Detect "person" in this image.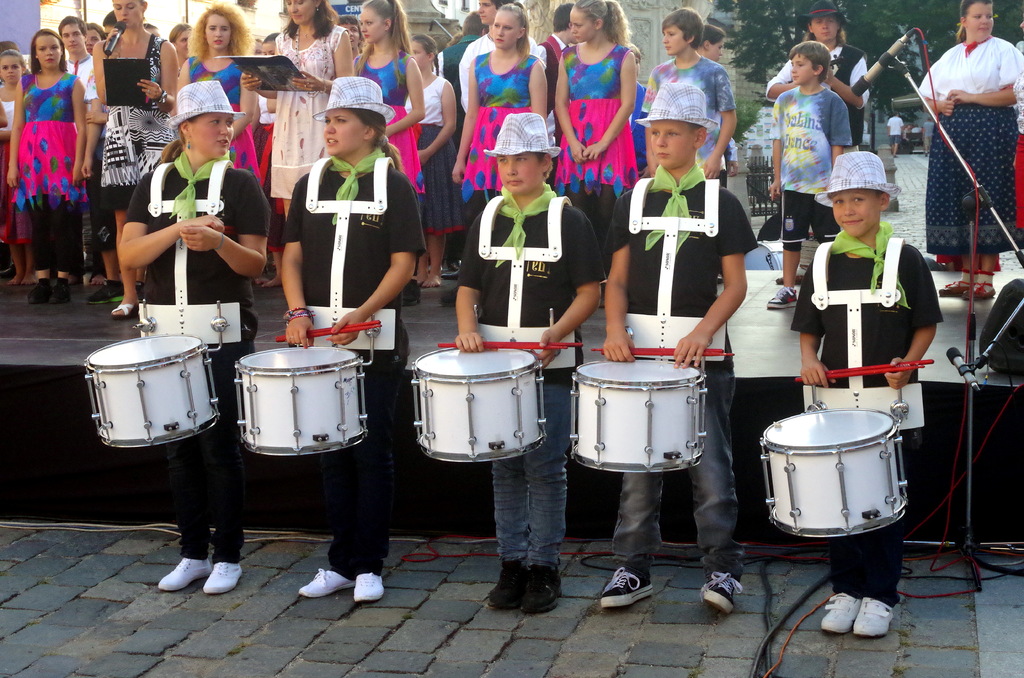
Detection: BBox(407, 108, 612, 617).
